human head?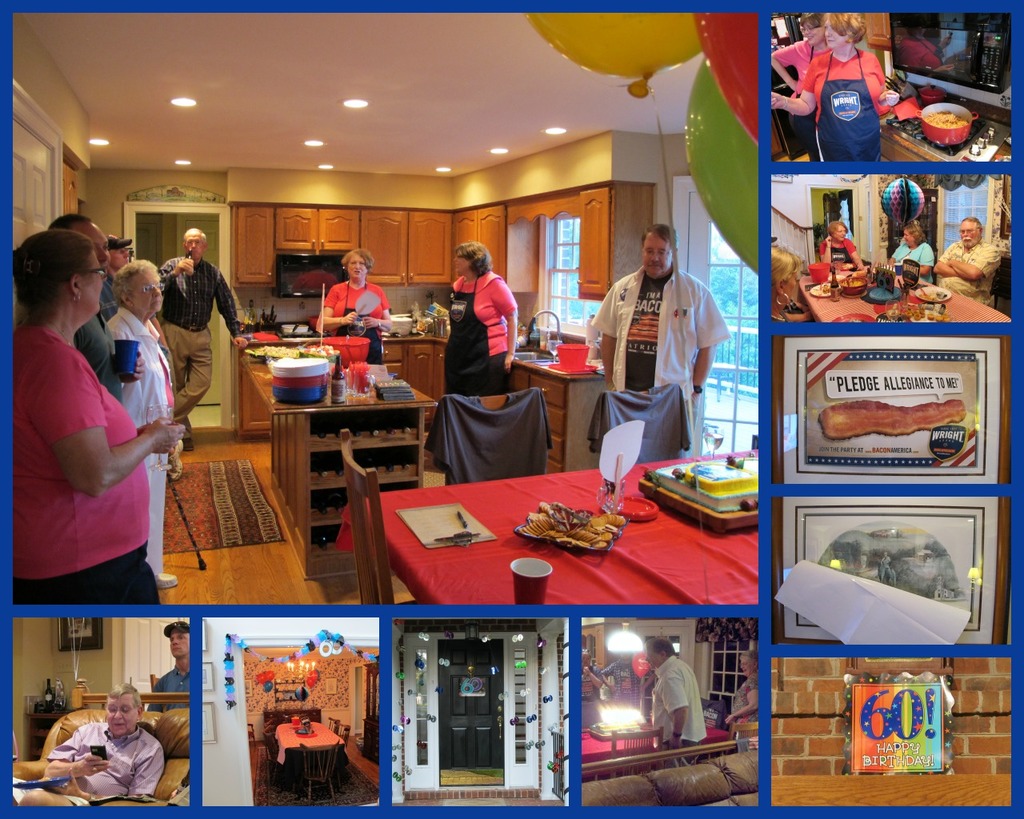
<region>10, 231, 105, 320</region>
